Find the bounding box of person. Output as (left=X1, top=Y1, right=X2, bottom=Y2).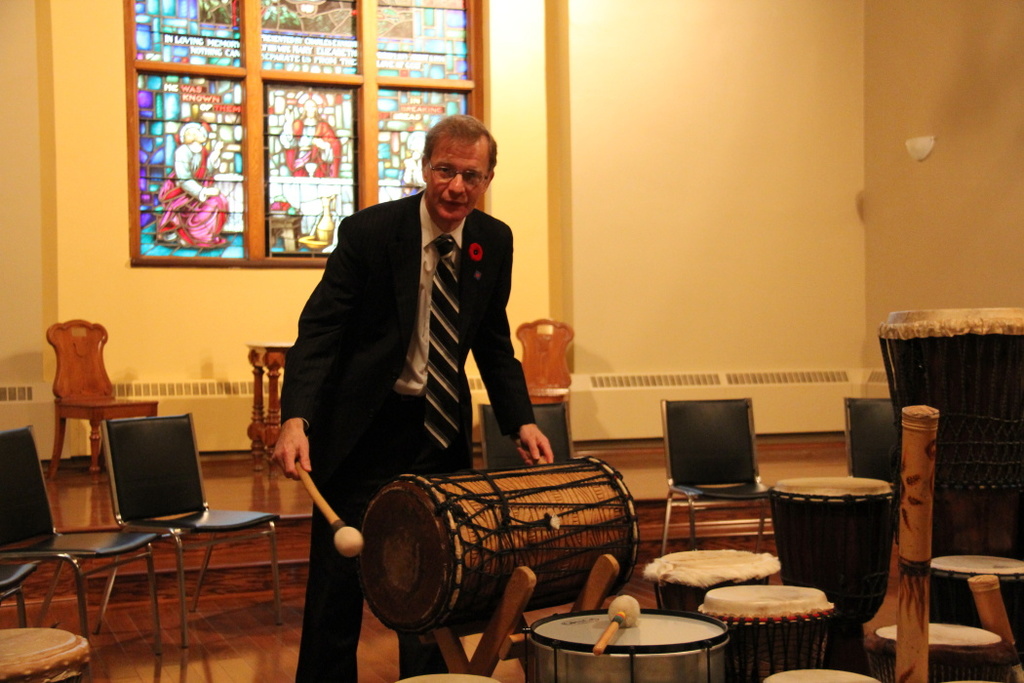
(left=261, top=114, right=555, bottom=682).
